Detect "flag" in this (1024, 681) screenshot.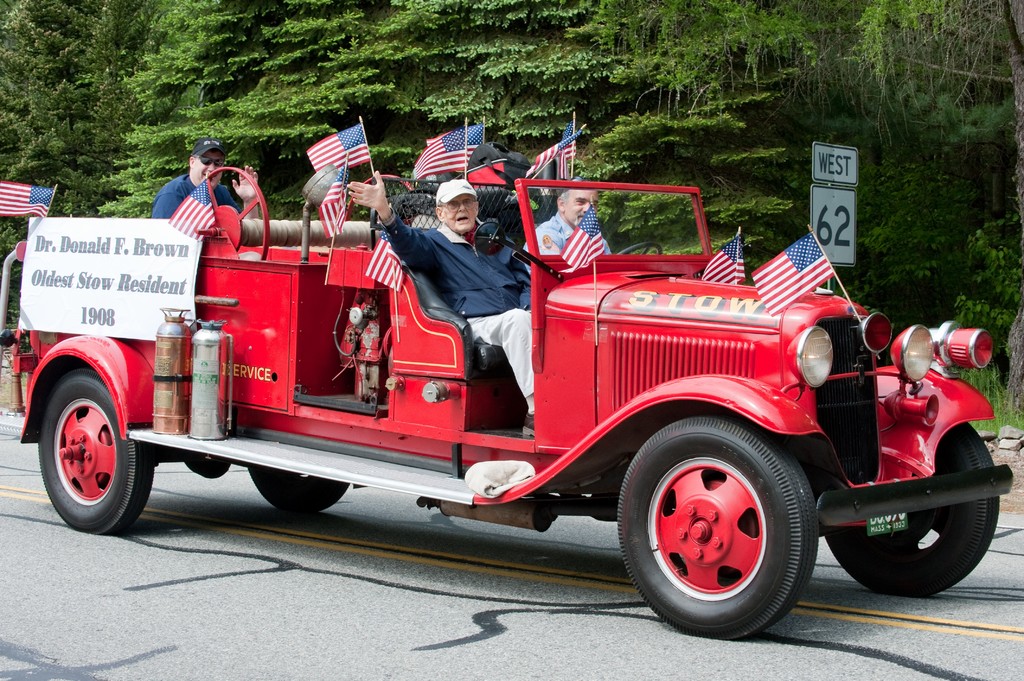
Detection: [x1=0, y1=177, x2=53, y2=217].
